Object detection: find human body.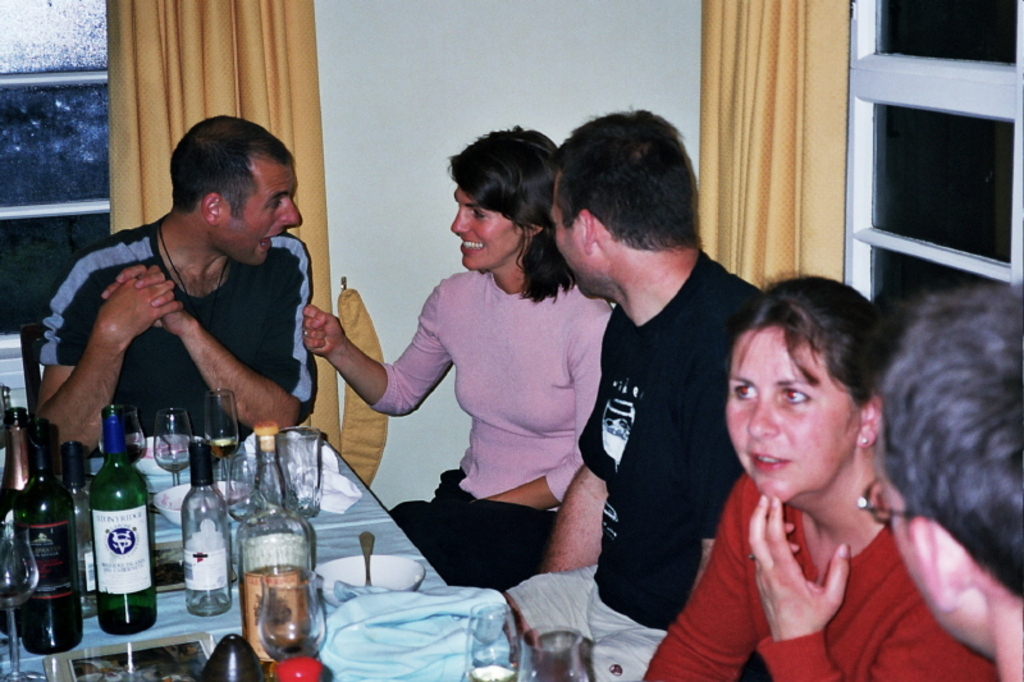
672,279,948,681.
